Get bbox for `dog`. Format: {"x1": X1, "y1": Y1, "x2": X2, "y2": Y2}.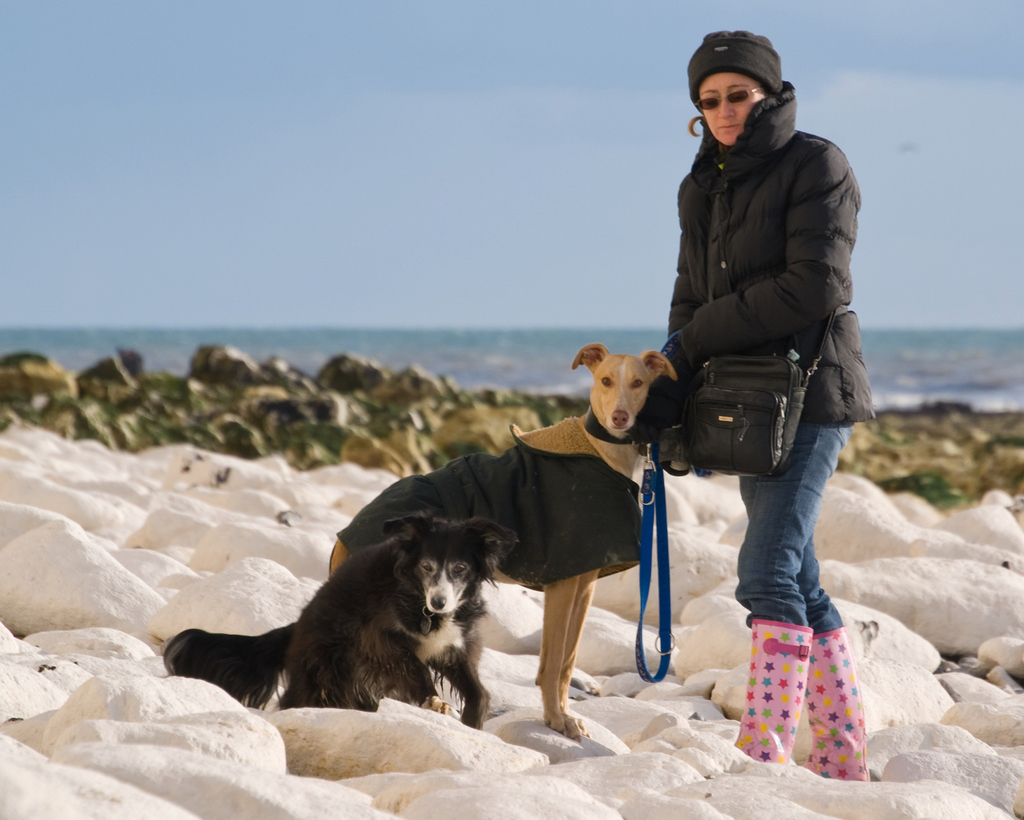
{"x1": 332, "y1": 342, "x2": 678, "y2": 747}.
